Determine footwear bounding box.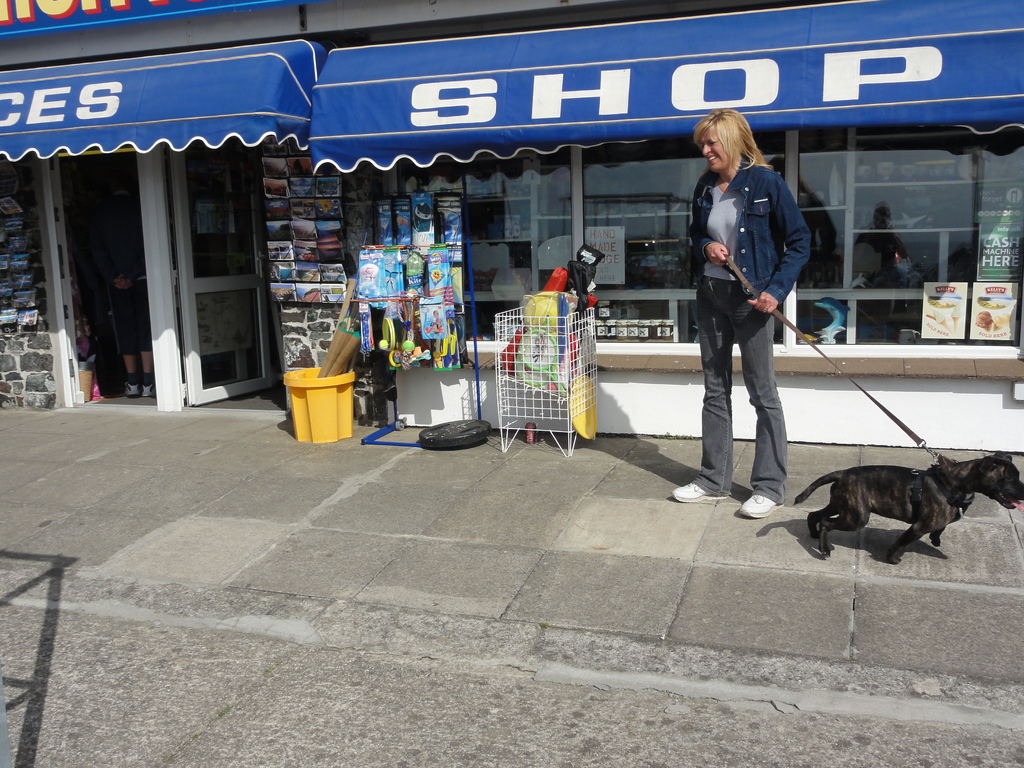
Determined: (x1=672, y1=479, x2=732, y2=502).
